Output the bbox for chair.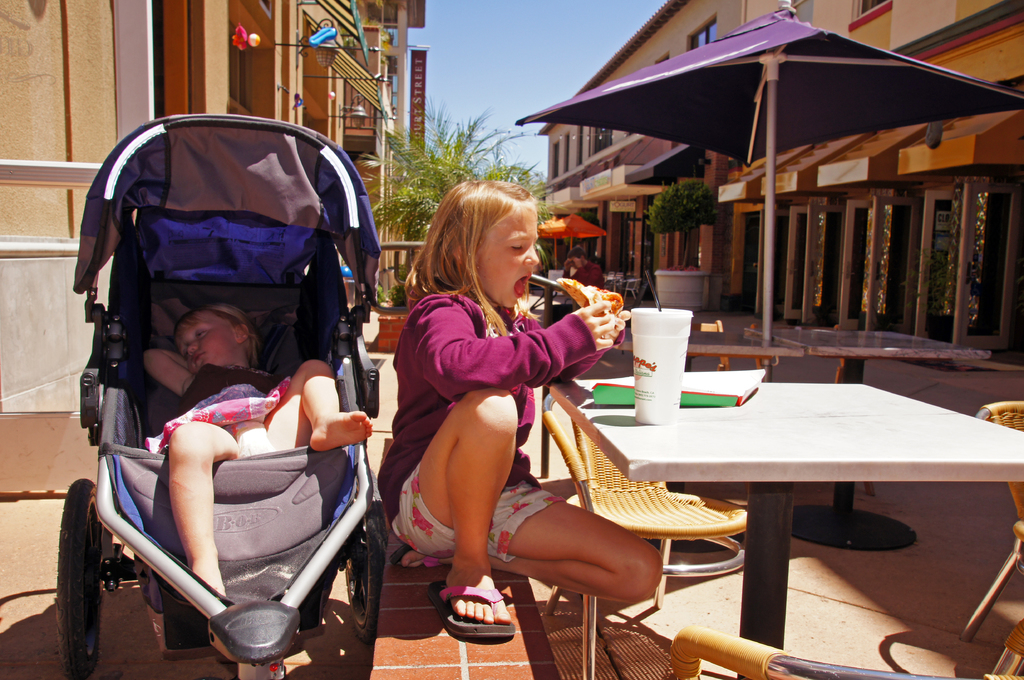
bbox=[540, 393, 753, 679].
